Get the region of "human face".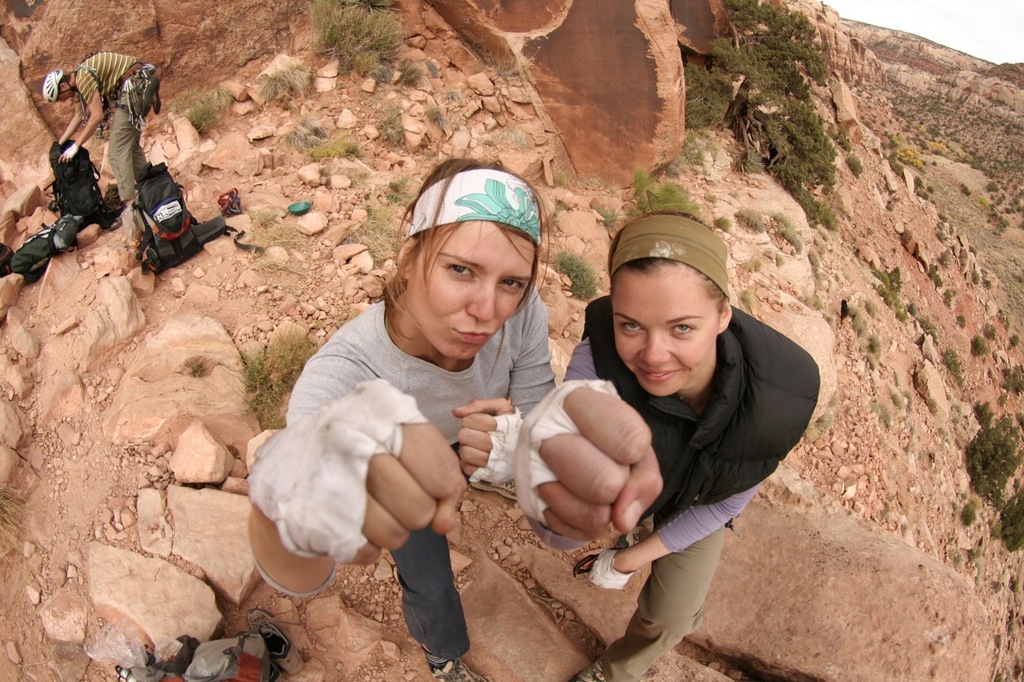
{"left": 406, "top": 218, "right": 532, "bottom": 361}.
